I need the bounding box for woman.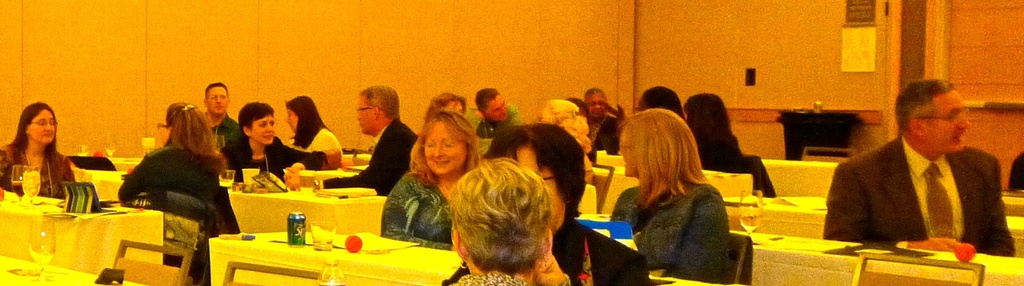
Here it is: (115, 95, 248, 274).
